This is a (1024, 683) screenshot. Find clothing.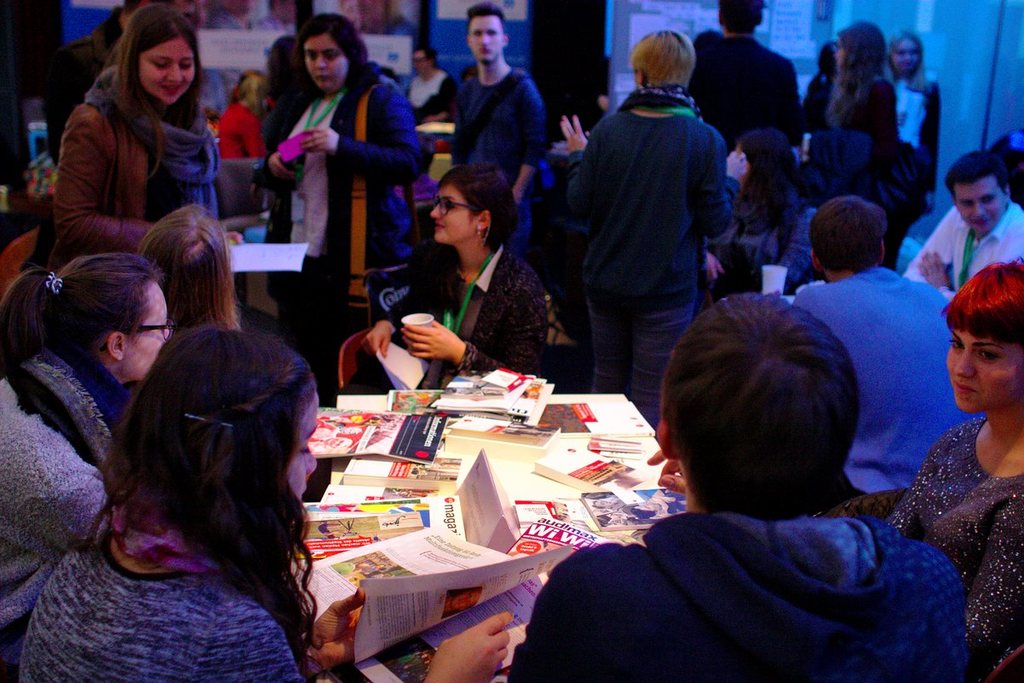
Bounding box: 899:190:1023:303.
